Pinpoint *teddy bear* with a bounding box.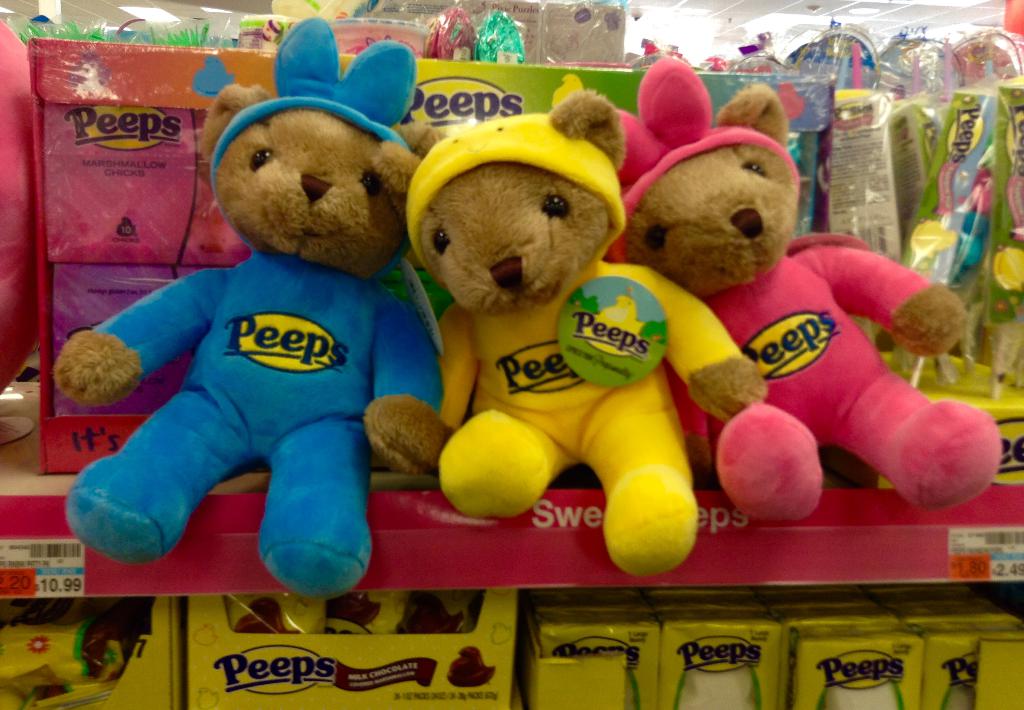
<box>40,83,428,598</box>.
